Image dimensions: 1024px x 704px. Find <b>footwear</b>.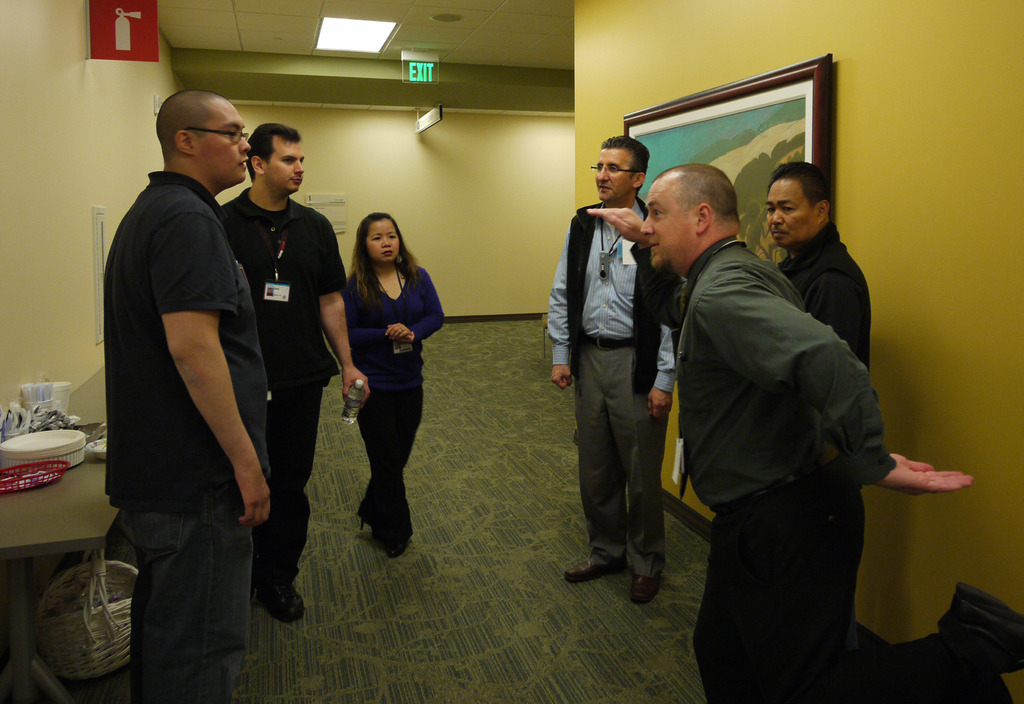
[628,573,659,602].
